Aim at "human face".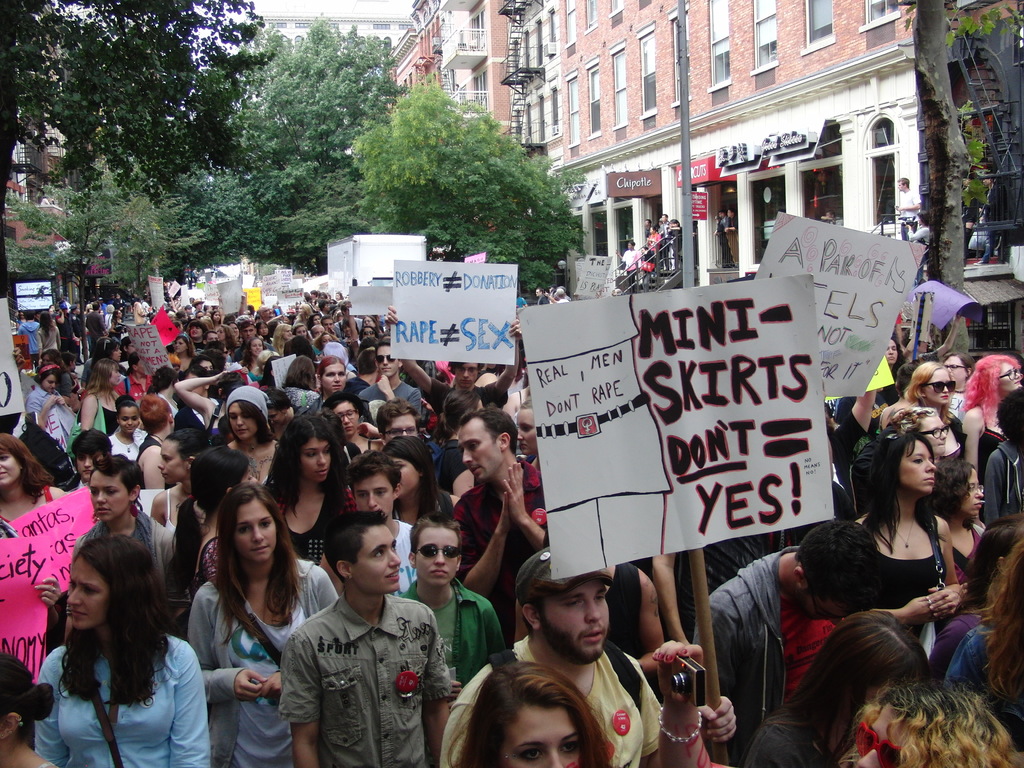
Aimed at select_region(461, 419, 502, 482).
